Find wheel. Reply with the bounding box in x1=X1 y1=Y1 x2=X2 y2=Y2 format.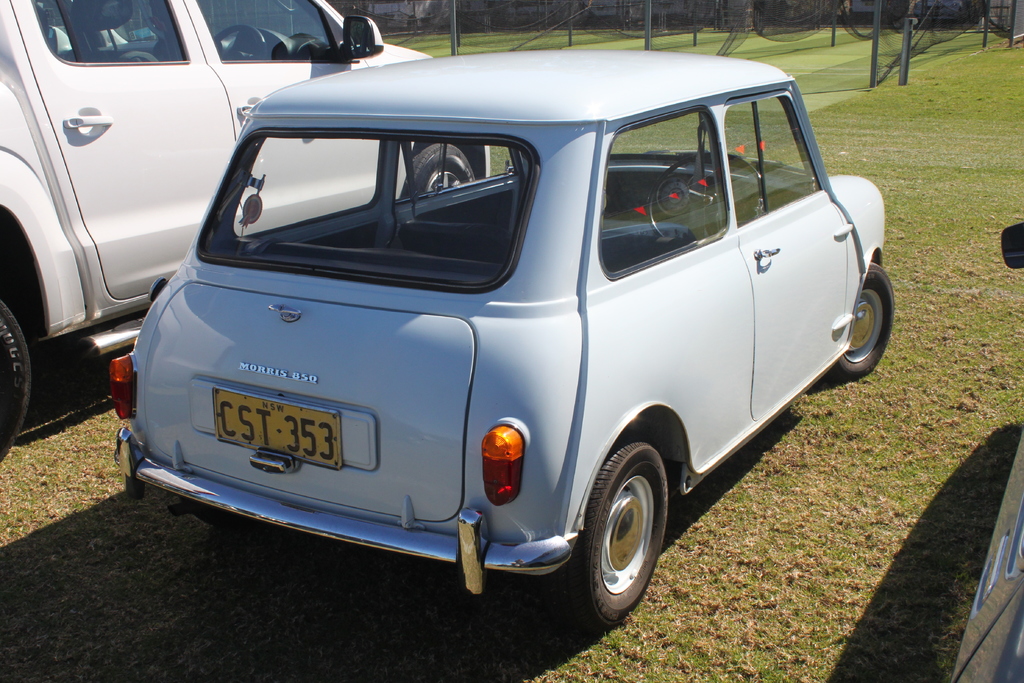
x1=833 y1=263 x2=895 y2=382.
